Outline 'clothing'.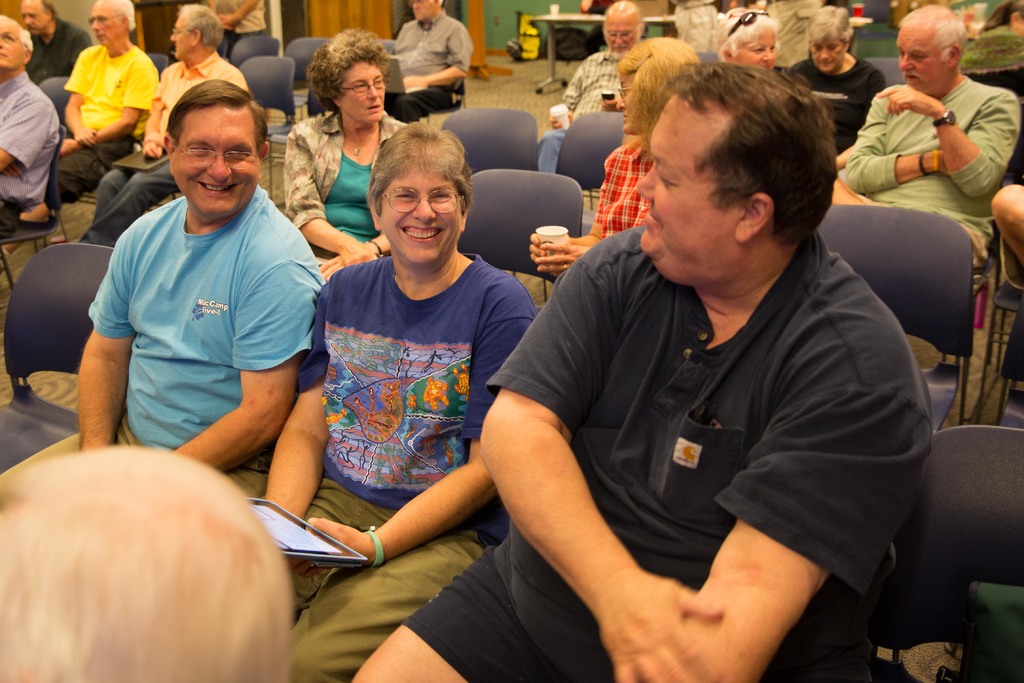
Outline: 783, 54, 888, 154.
